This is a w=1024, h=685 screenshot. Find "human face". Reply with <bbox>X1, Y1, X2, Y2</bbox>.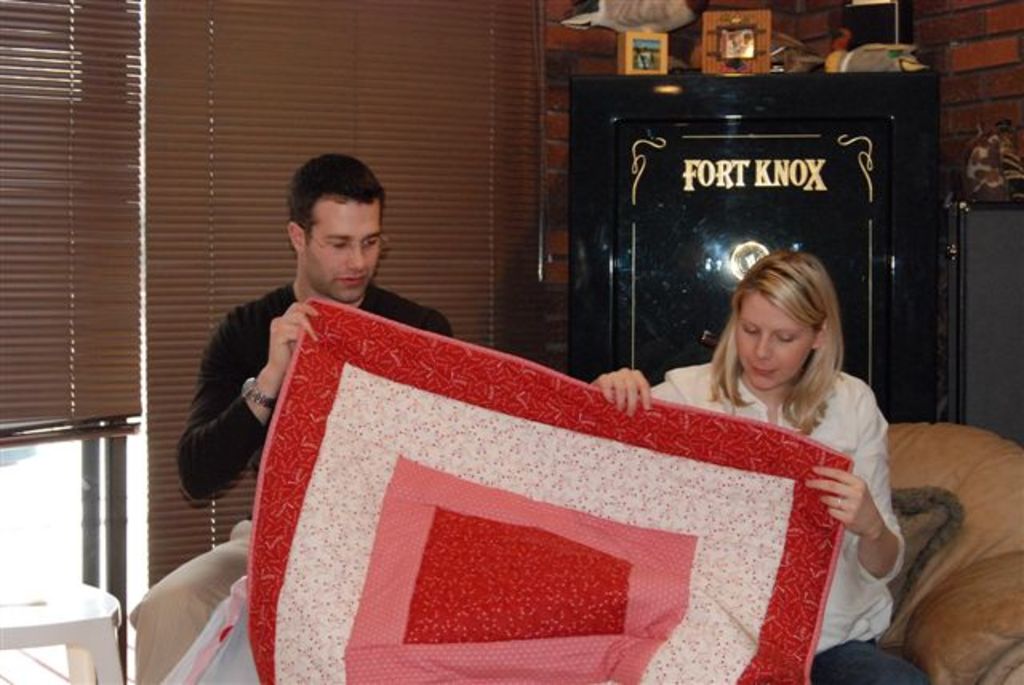
<bbox>733, 291, 811, 392</bbox>.
